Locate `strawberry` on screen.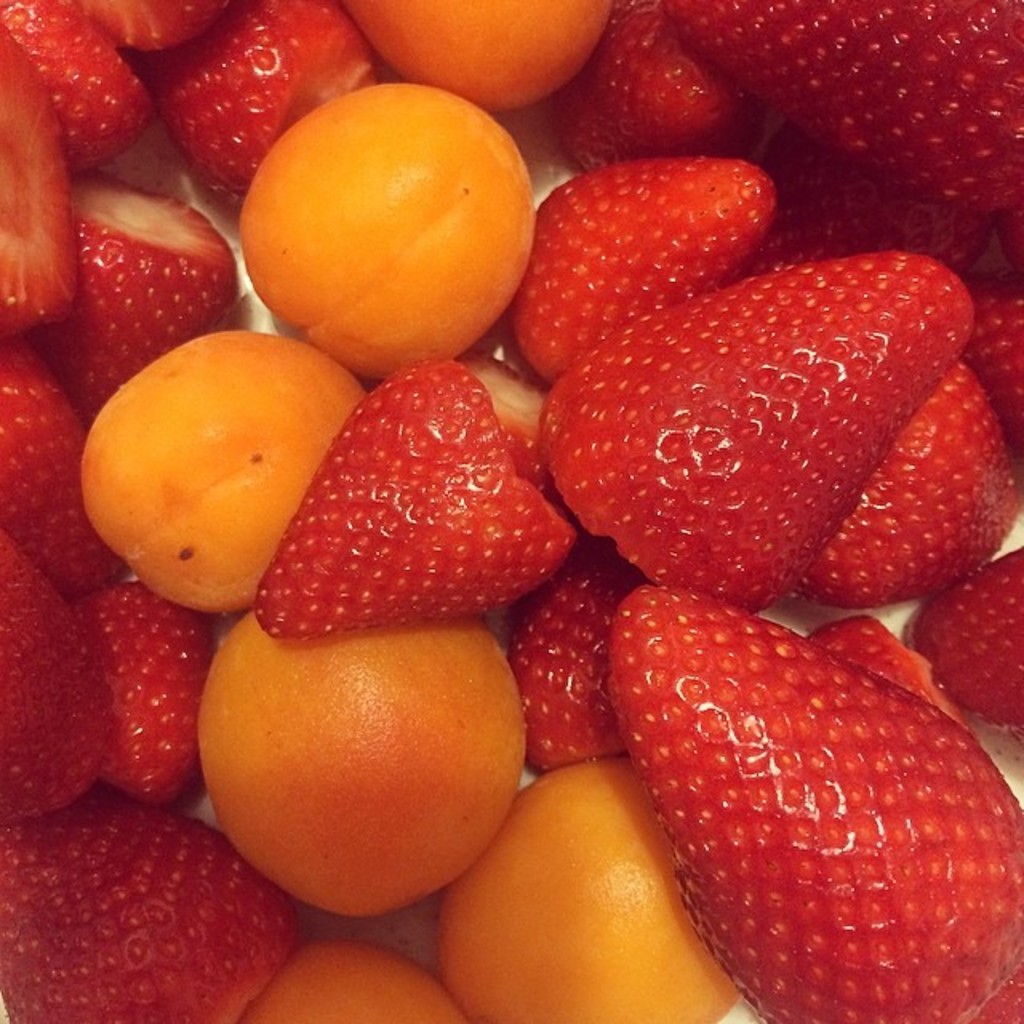
On screen at box(0, 24, 75, 338).
